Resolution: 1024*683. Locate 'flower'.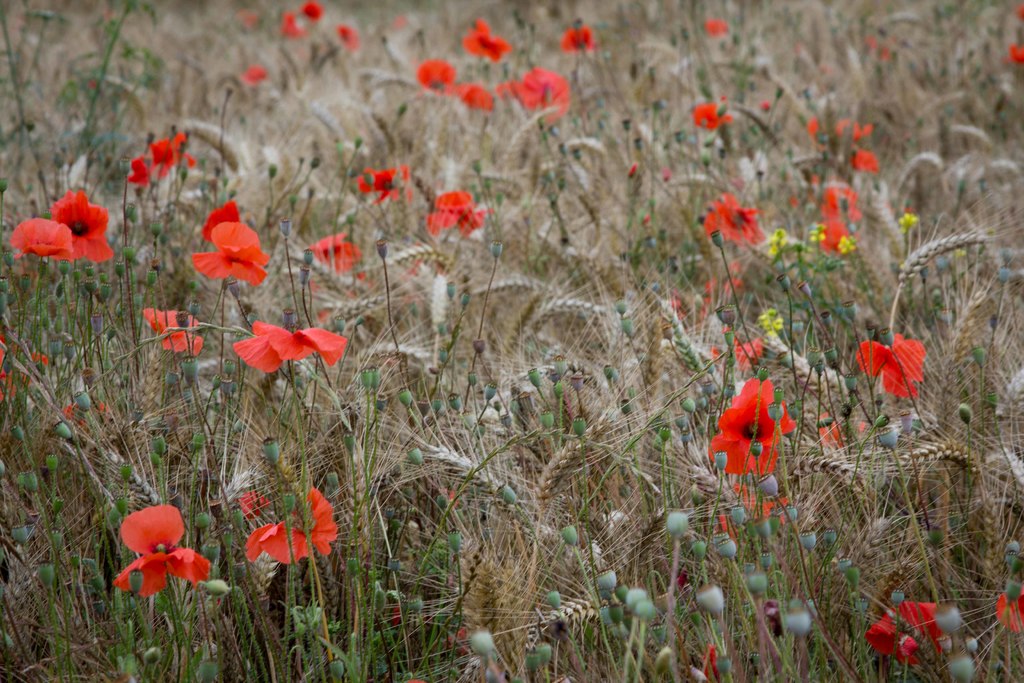
[x1=455, y1=82, x2=493, y2=110].
